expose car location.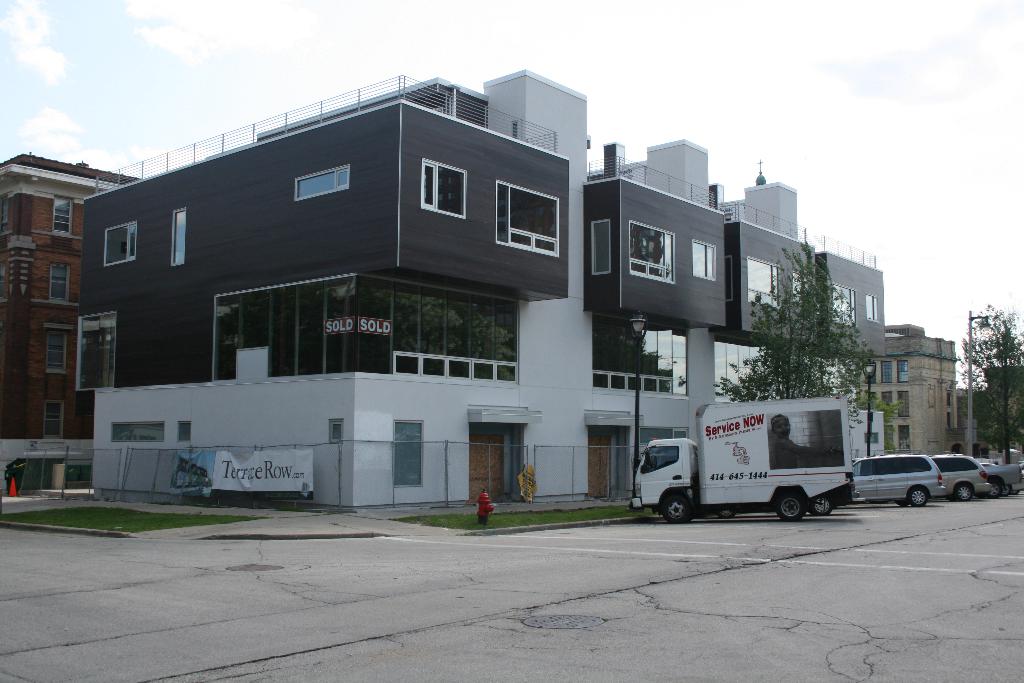
Exposed at box=[976, 457, 1023, 497].
